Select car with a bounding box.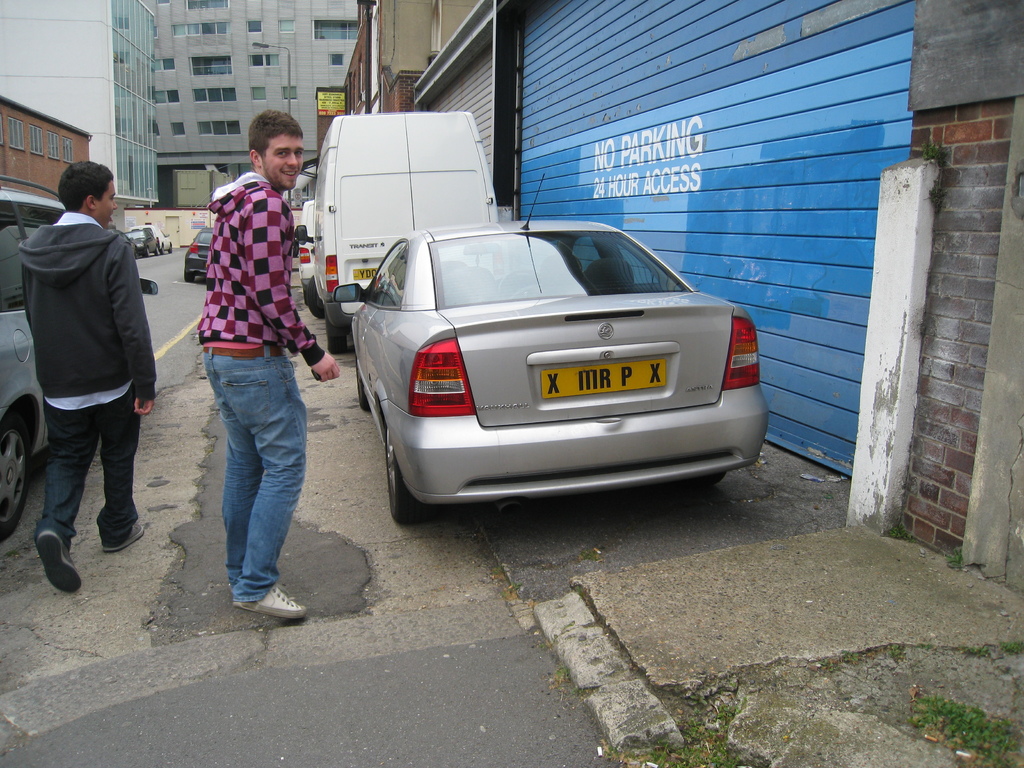
rect(297, 198, 314, 288).
